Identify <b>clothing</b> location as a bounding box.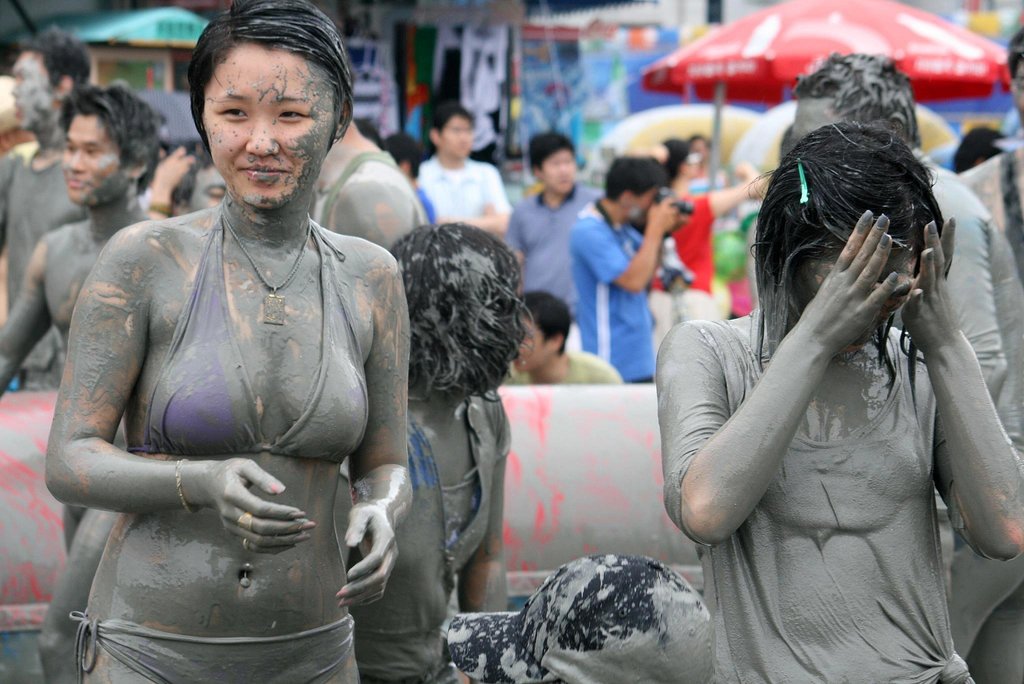
box(649, 189, 721, 336).
